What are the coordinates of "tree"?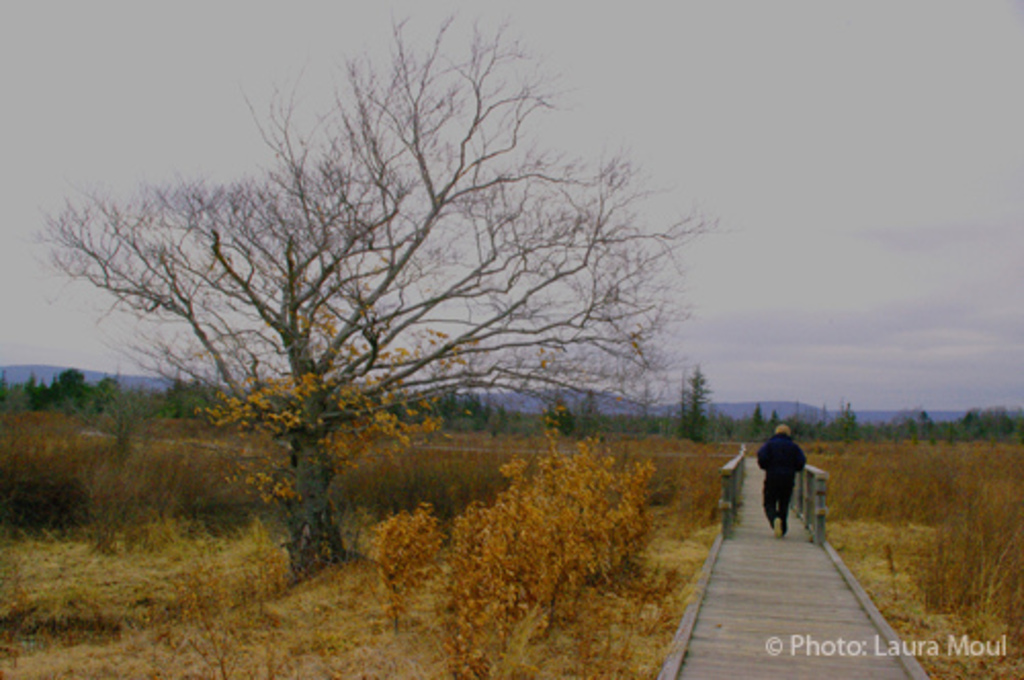
x1=549 y1=395 x2=578 y2=438.
